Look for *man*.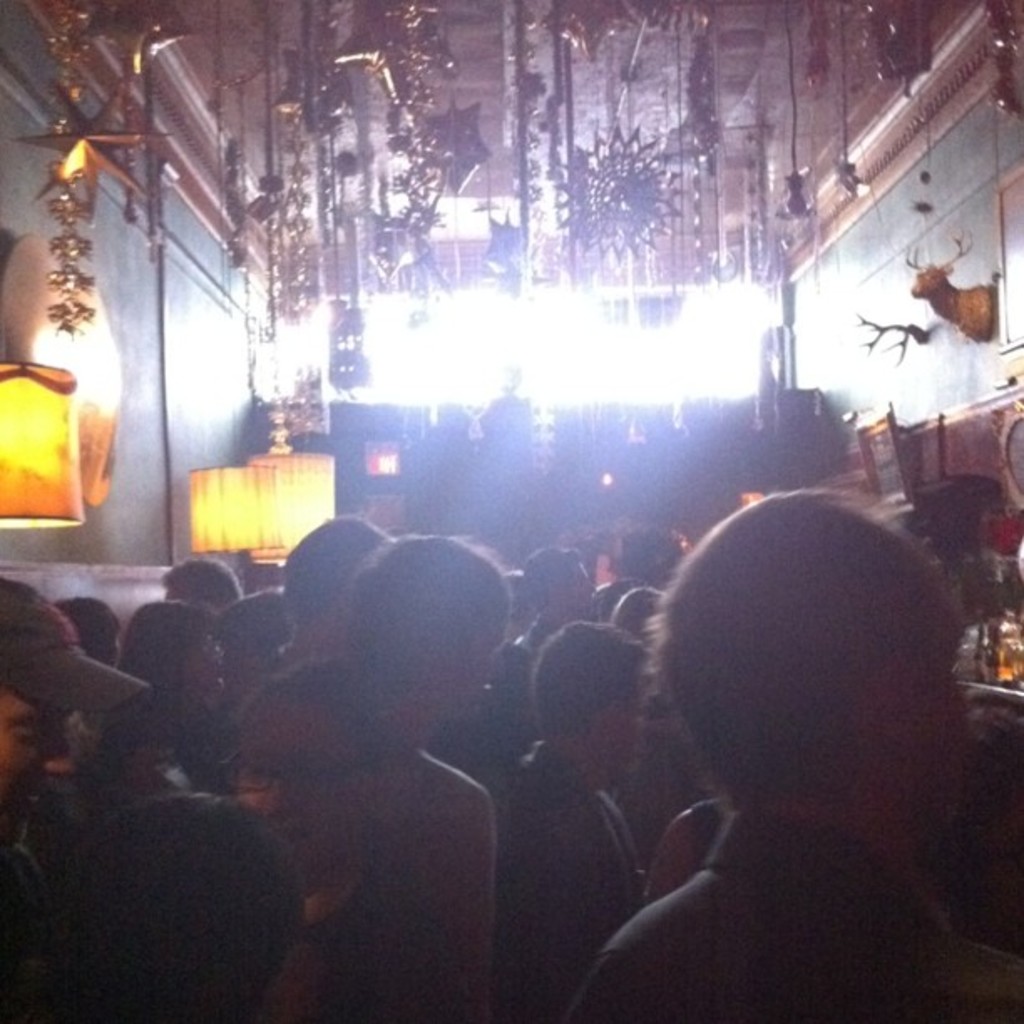
Found: [500,622,661,1021].
